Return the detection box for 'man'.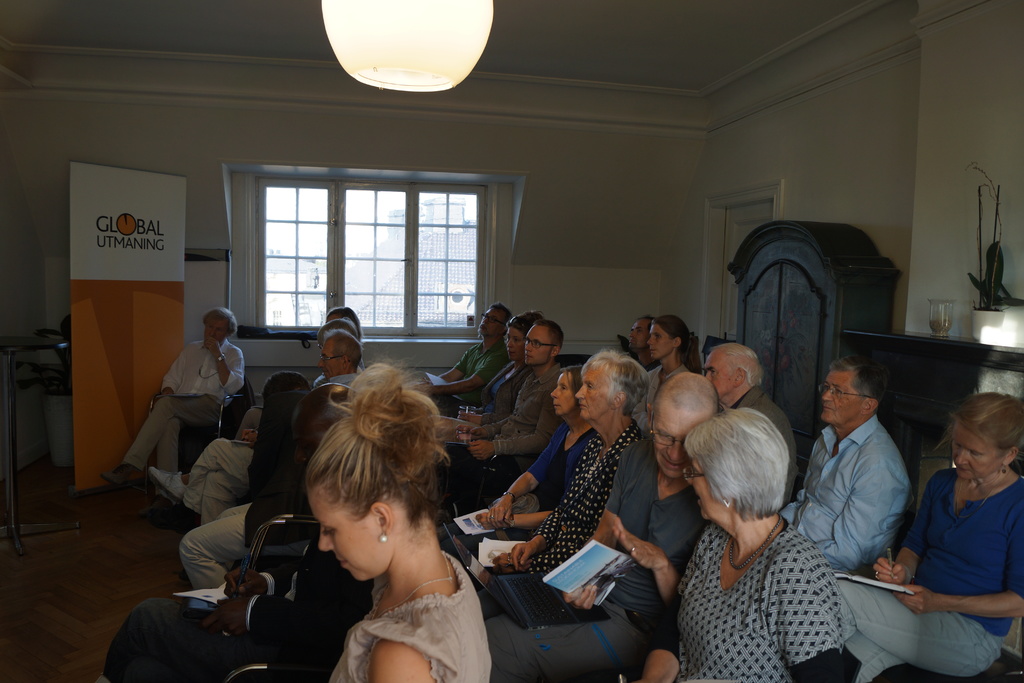
625,317,658,368.
